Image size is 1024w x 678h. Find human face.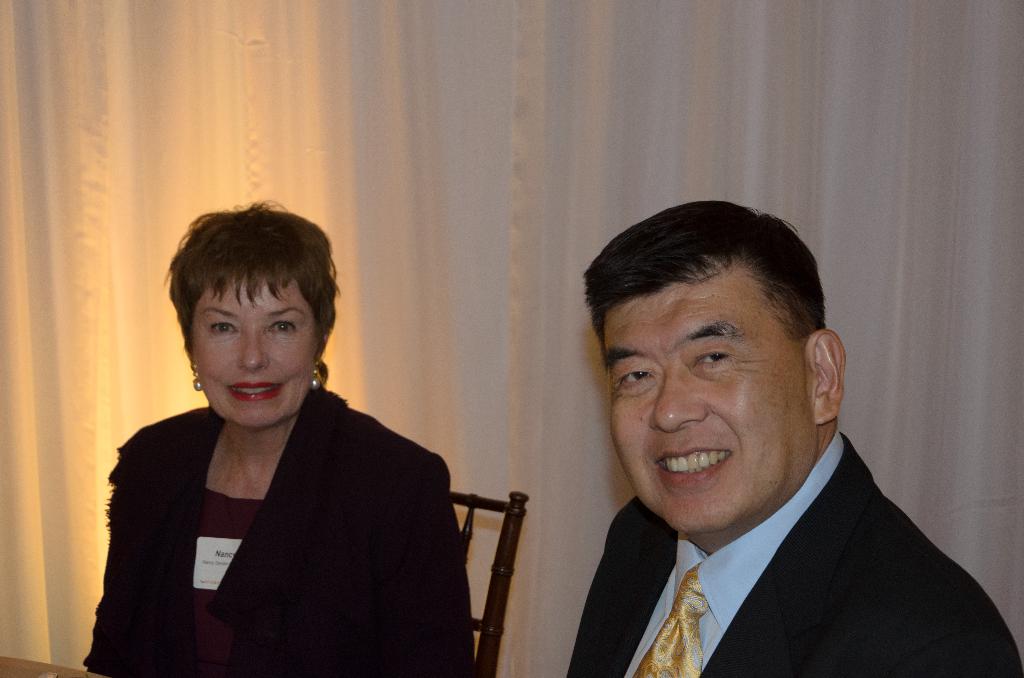
194,273,321,430.
